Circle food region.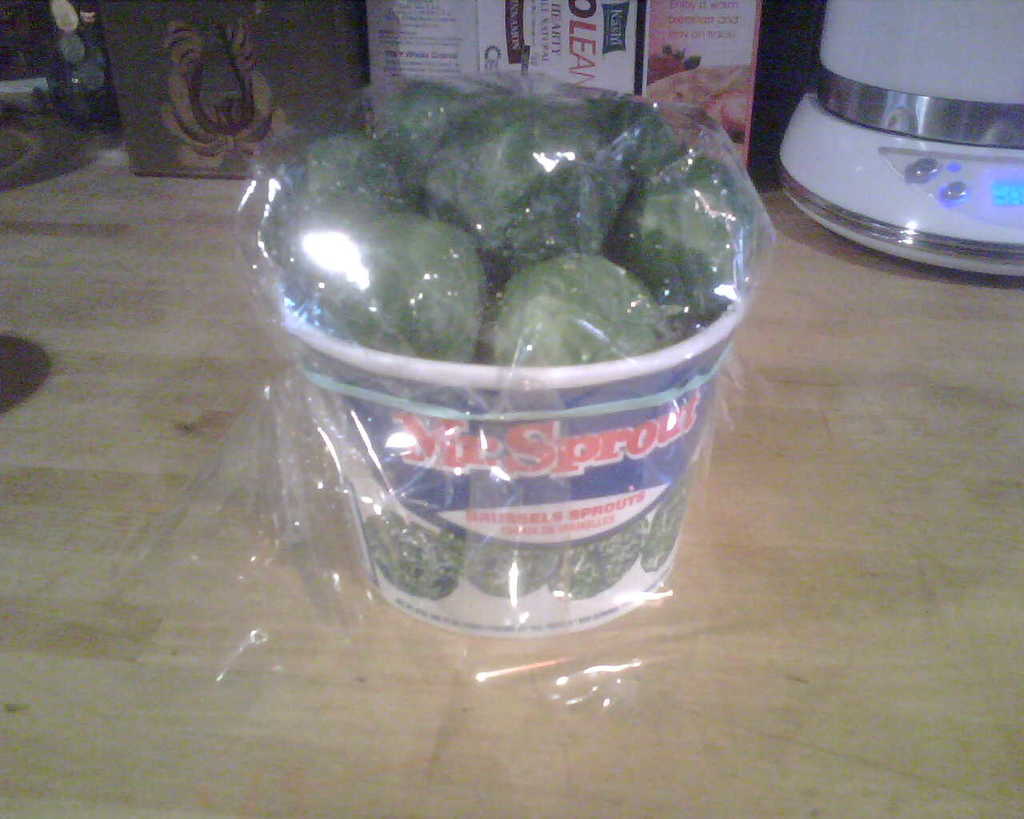
Region: bbox=(423, 95, 634, 289).
